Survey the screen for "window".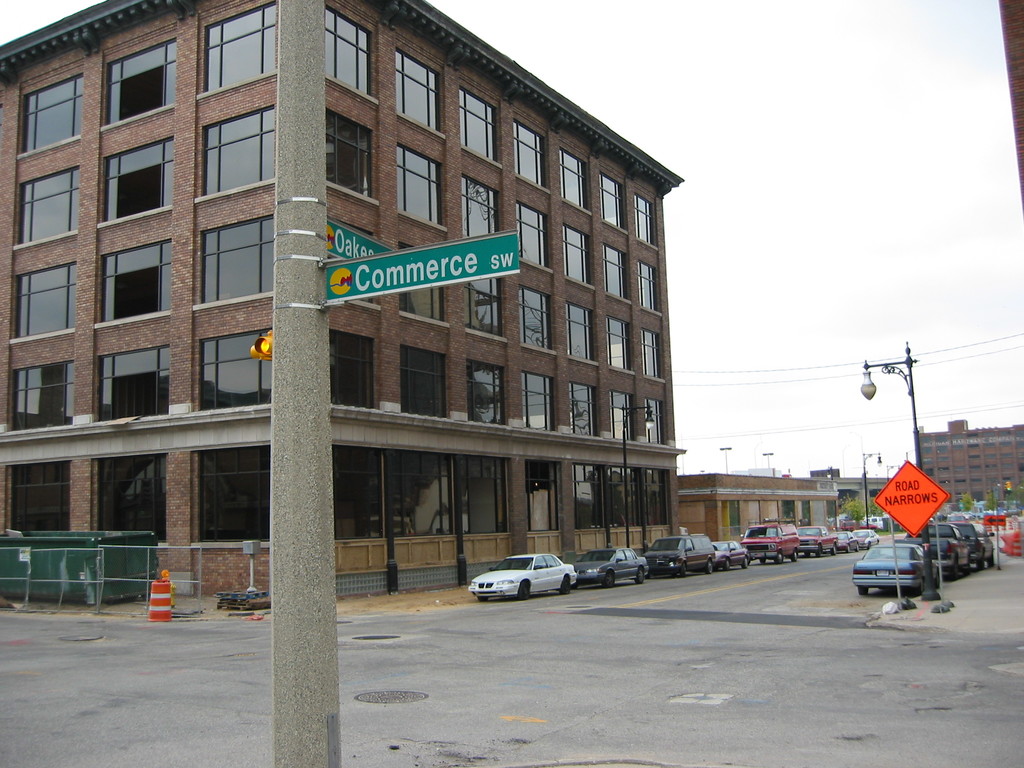
Survey found: bbox=(460, 87, 500, 164).
